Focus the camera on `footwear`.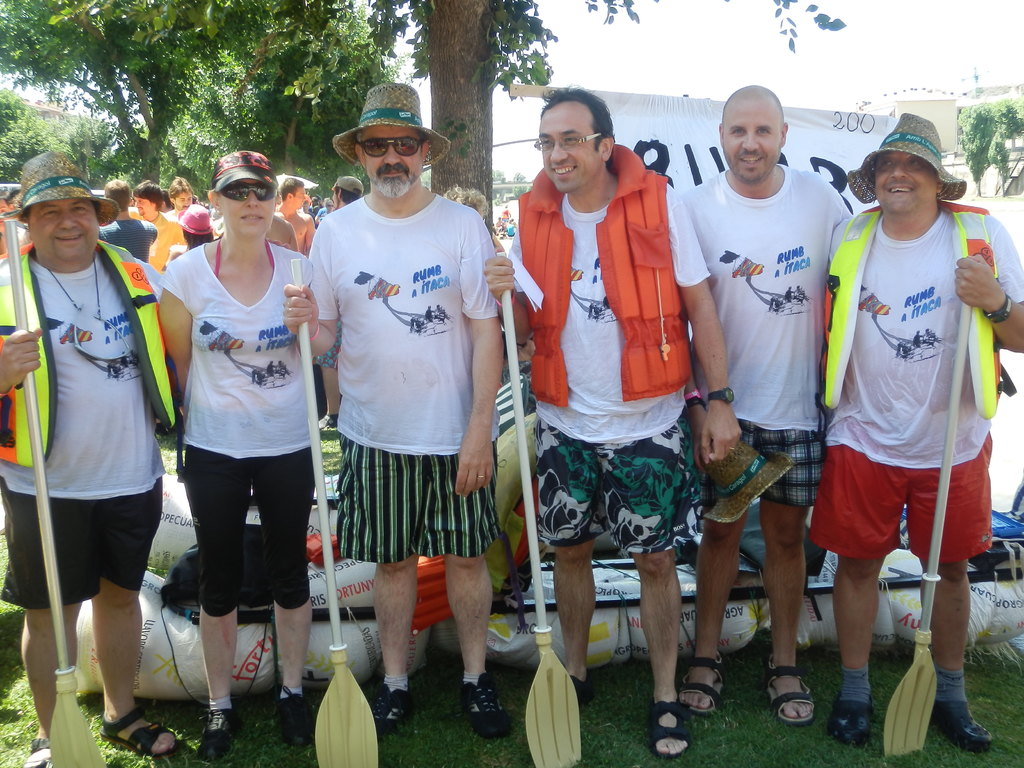
Focus region: crop(564, 673, 593, 707).
